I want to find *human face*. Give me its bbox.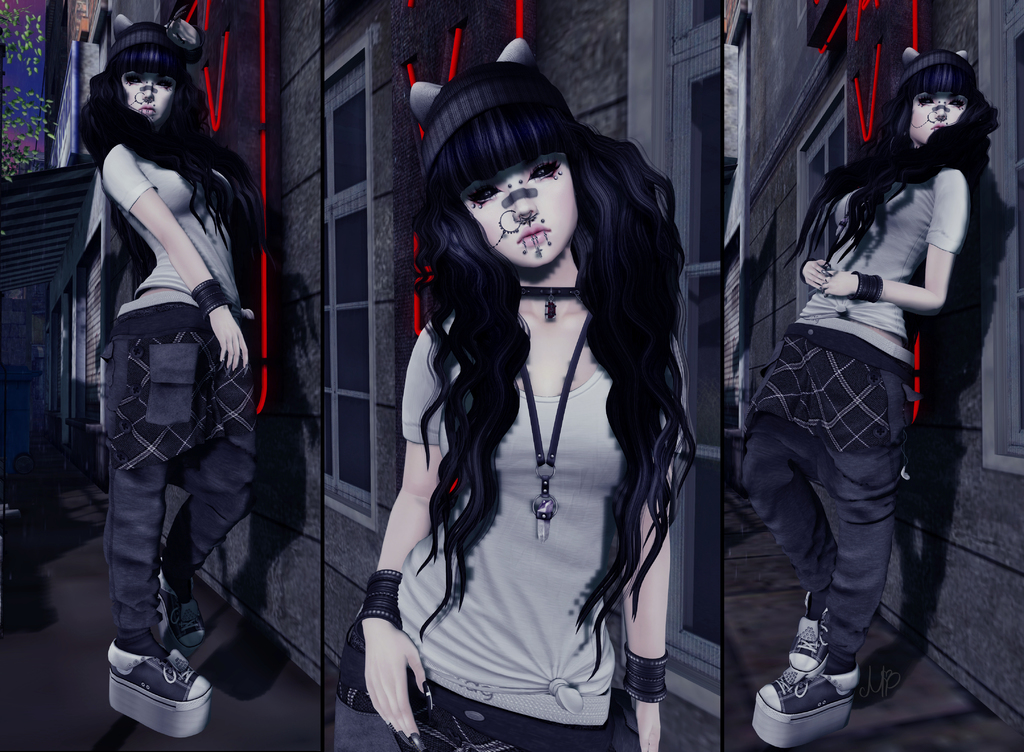
[left=908, top=87, right=971, bottom=136].
